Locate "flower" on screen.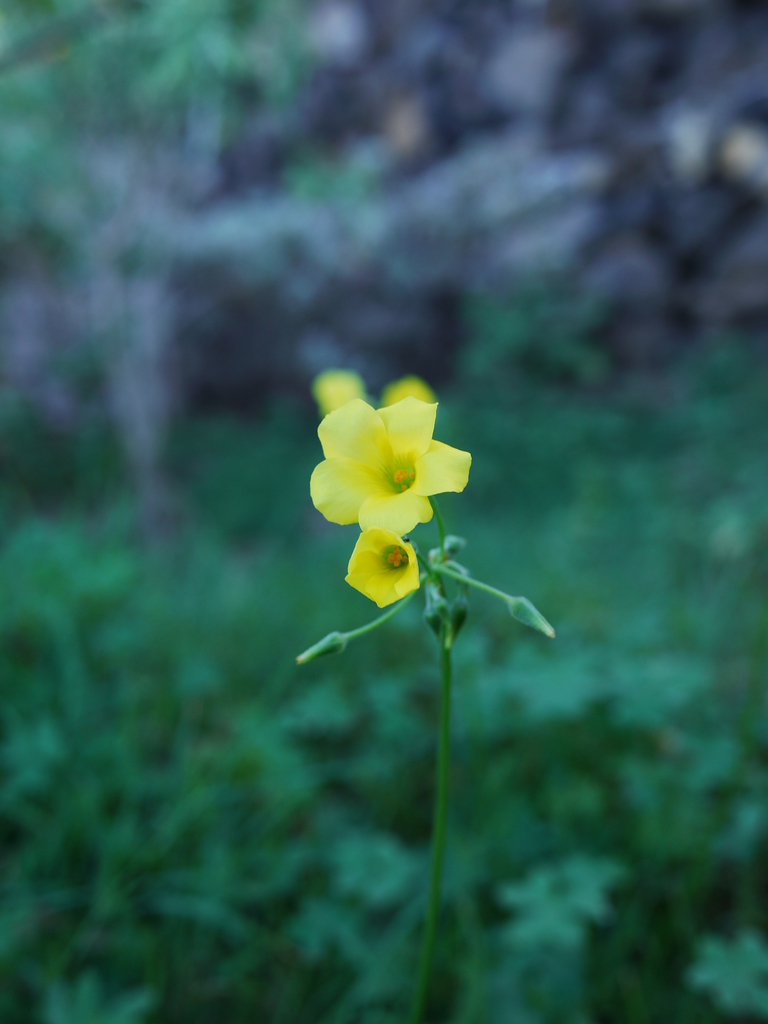
On screen at [left=377, top=376, right=431, bottom=417].
